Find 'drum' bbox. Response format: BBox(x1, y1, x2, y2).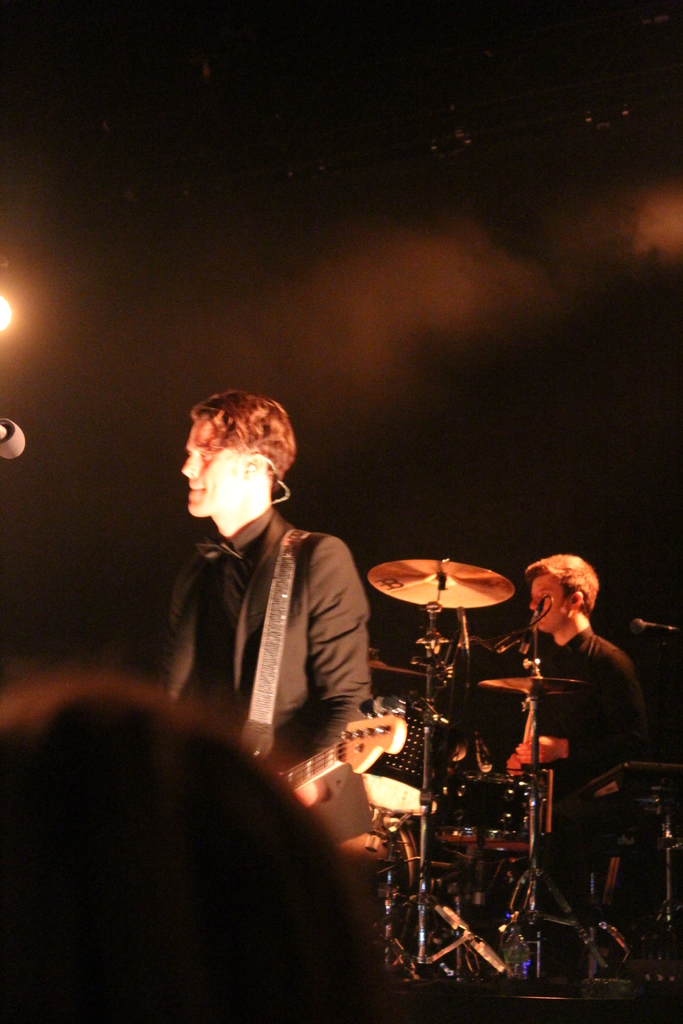
BBox(422, 753, 556, 858).
